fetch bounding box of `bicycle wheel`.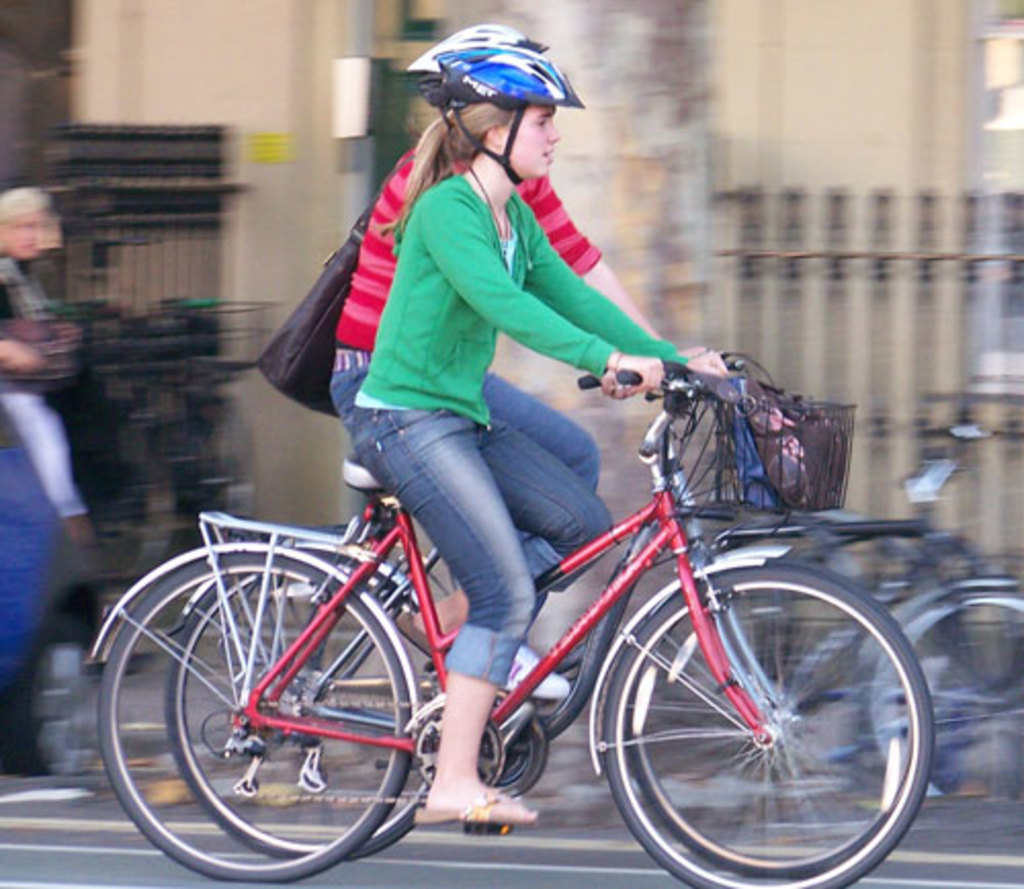
Bbox: box=[172, 543, 446, 864].
